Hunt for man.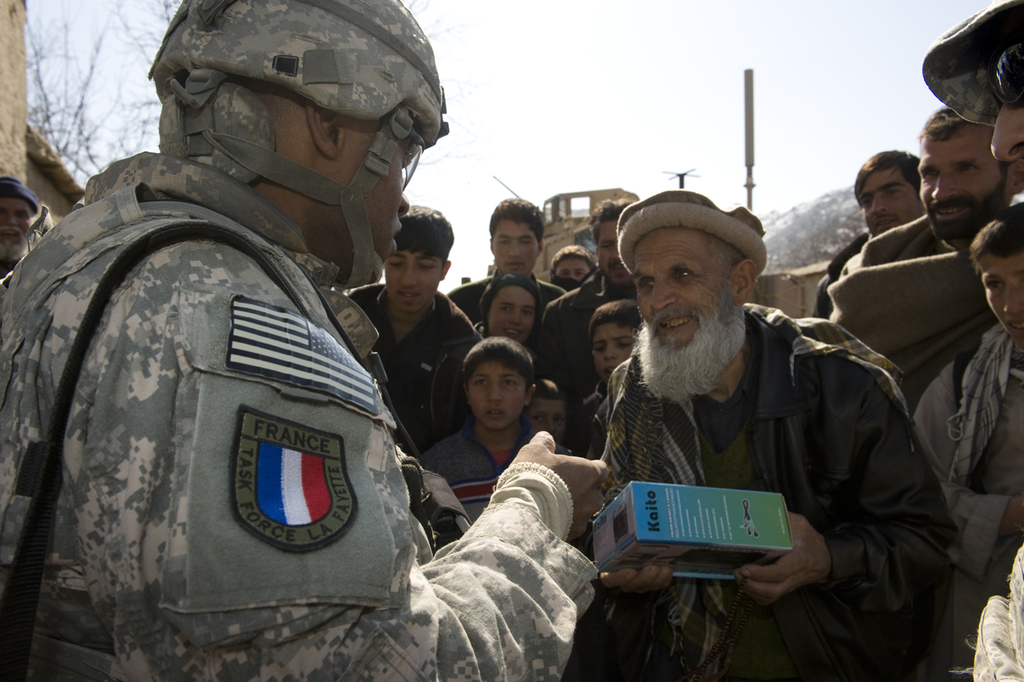
Hunted down at locate(445, 196, 568, 324).
